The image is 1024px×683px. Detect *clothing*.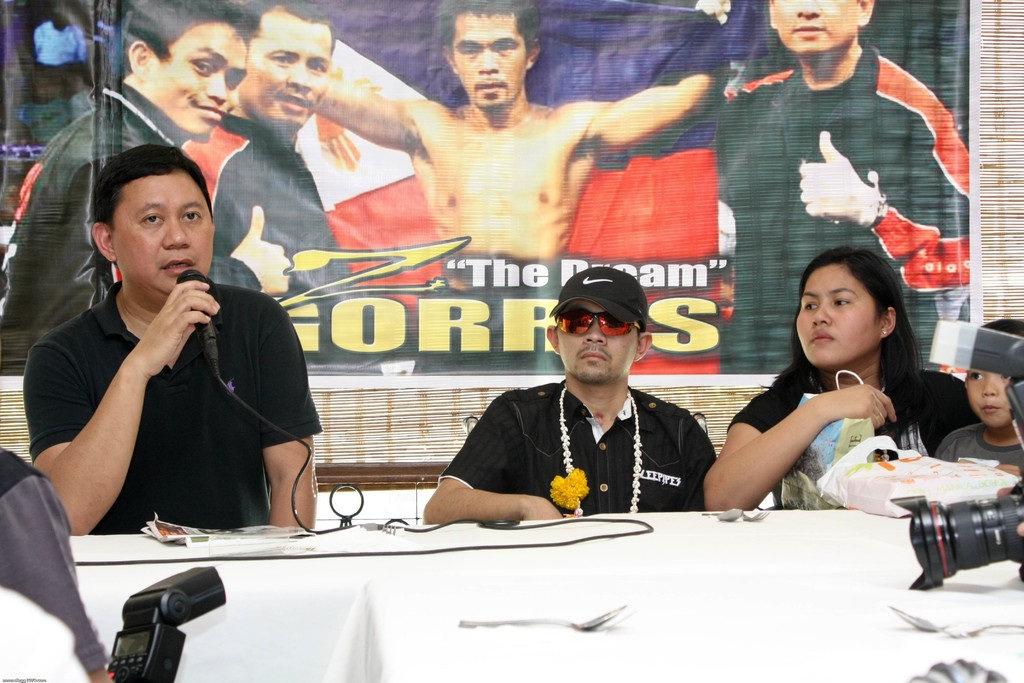
Detection: region(183, 114, 354, 298).
